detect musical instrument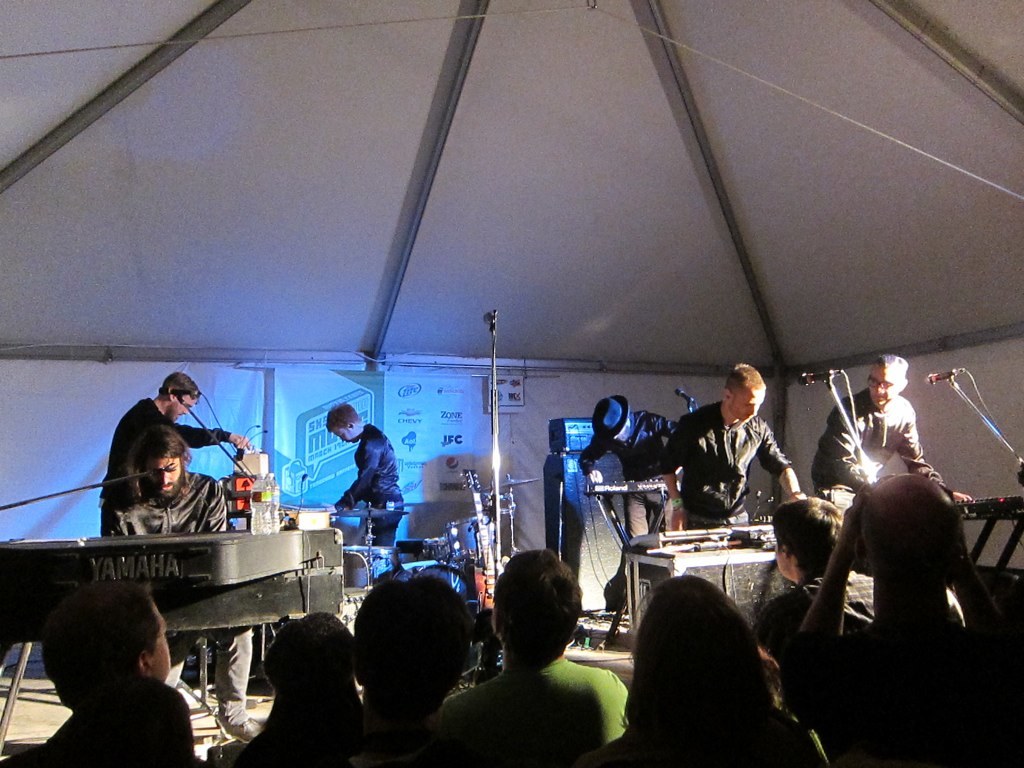
BBox(437, 508, 506, 564)
